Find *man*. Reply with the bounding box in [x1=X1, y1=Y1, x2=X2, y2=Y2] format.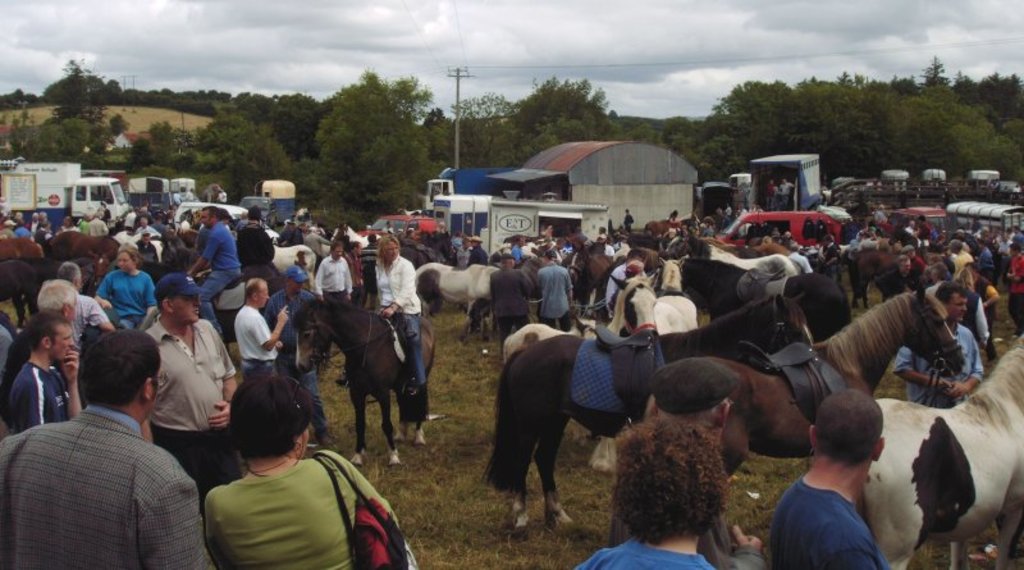
[x1=571, y1=415, x2=728, y2=569].
